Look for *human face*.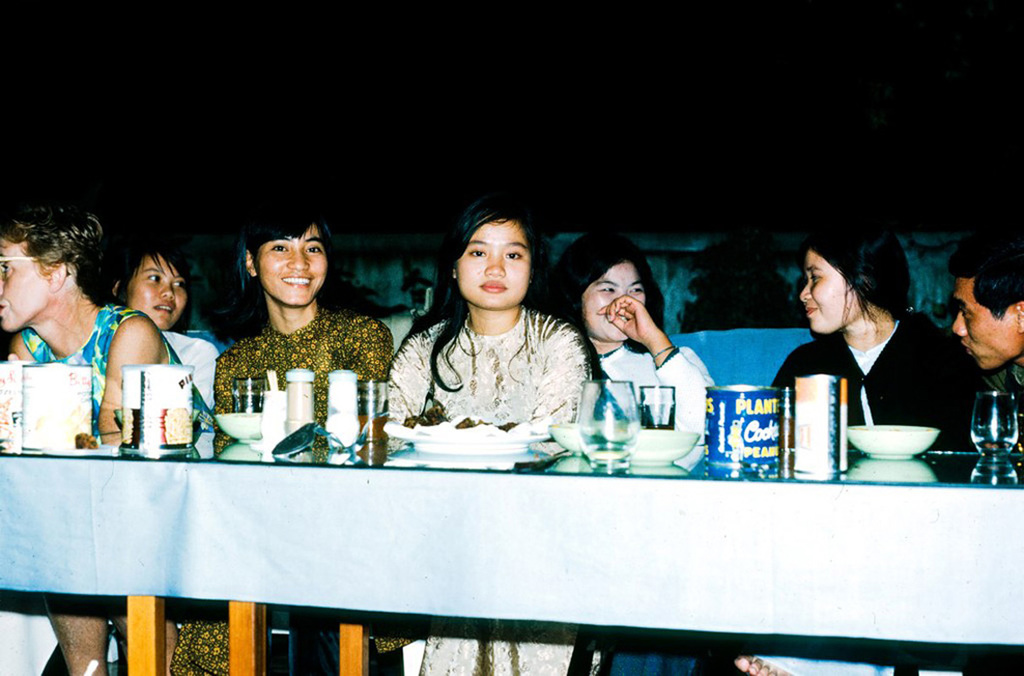
Found: l=456, t=219, r=533, b=311.
